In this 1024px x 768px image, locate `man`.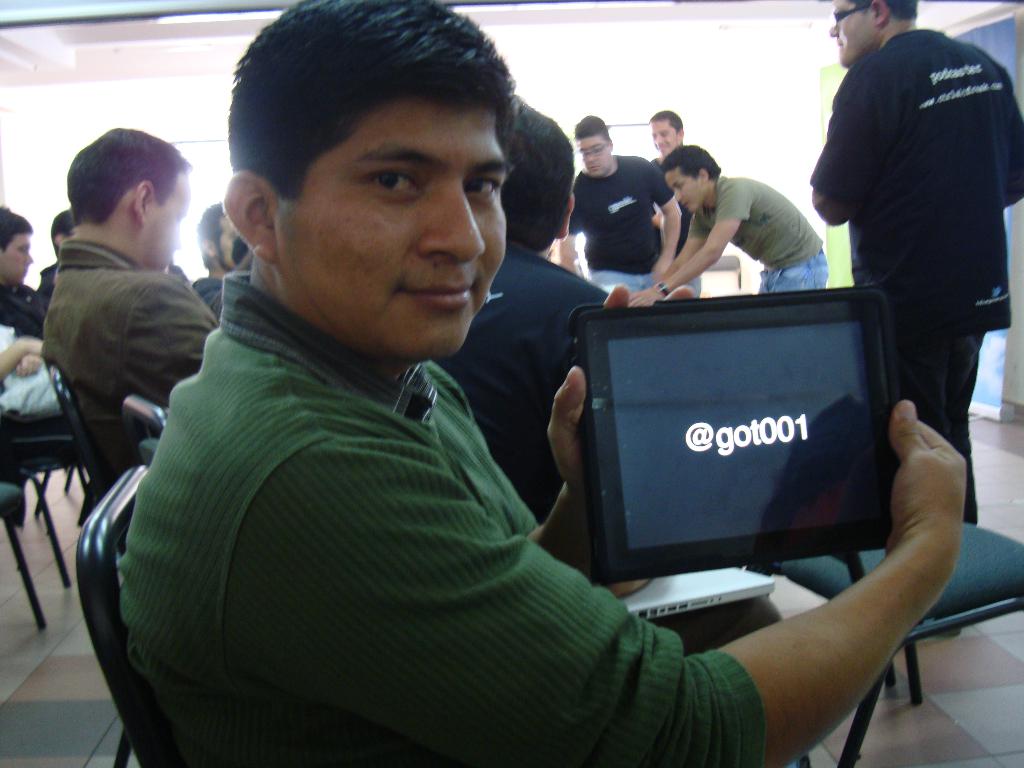
Bounding box: (x1=36, y1=211, x2=76, y2=300).
